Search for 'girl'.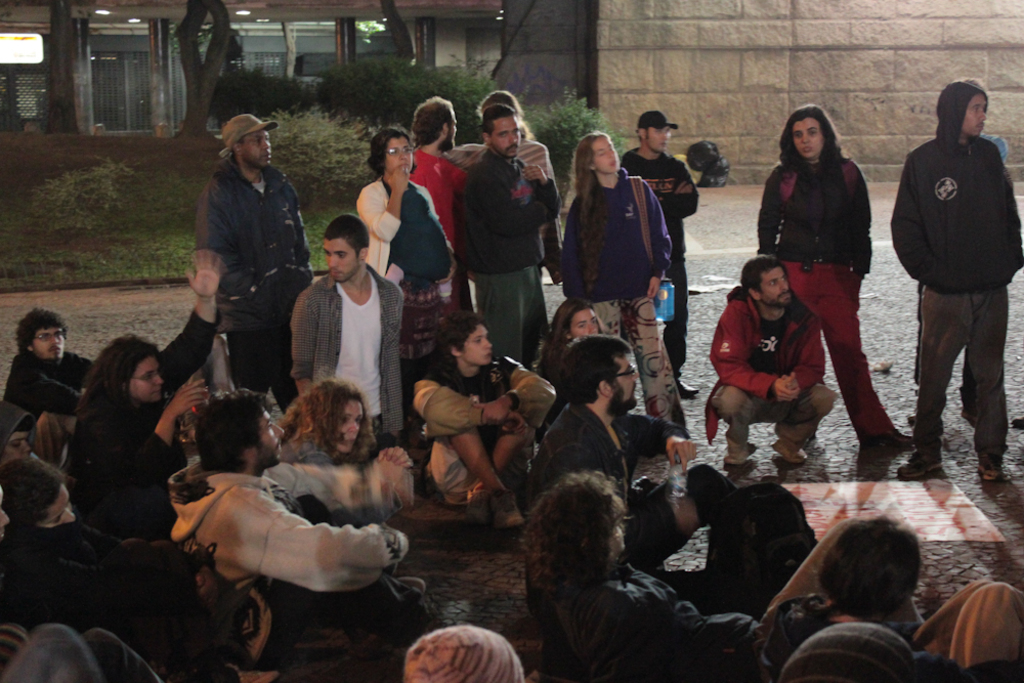
Found at Rect(0, 454, 76, 527).
